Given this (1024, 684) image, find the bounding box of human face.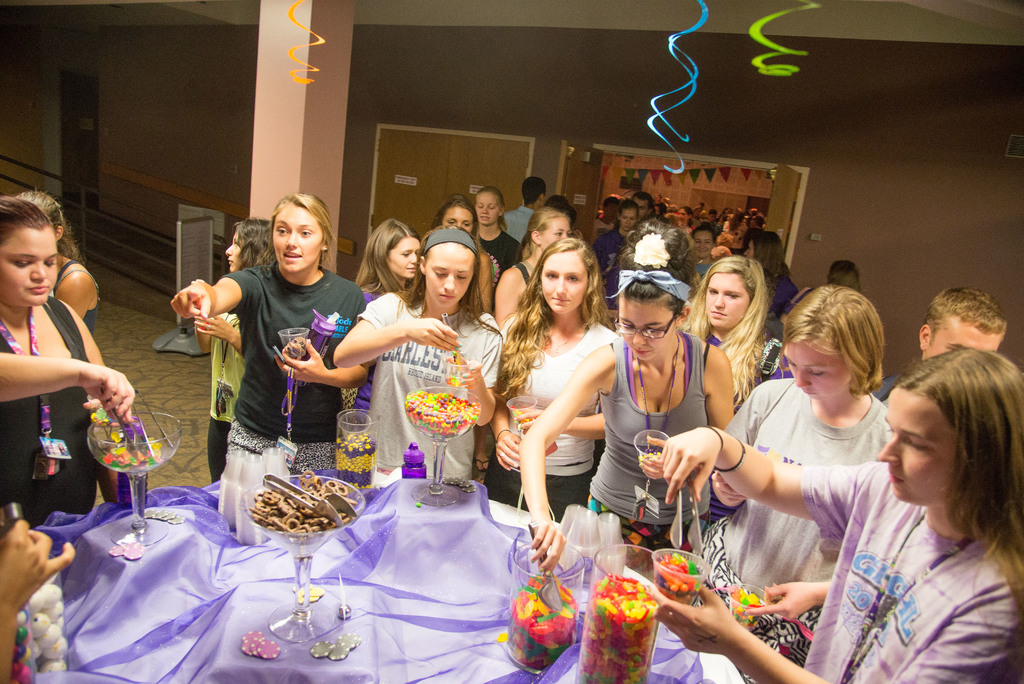
bbox=[426, 244, 472, 306].
